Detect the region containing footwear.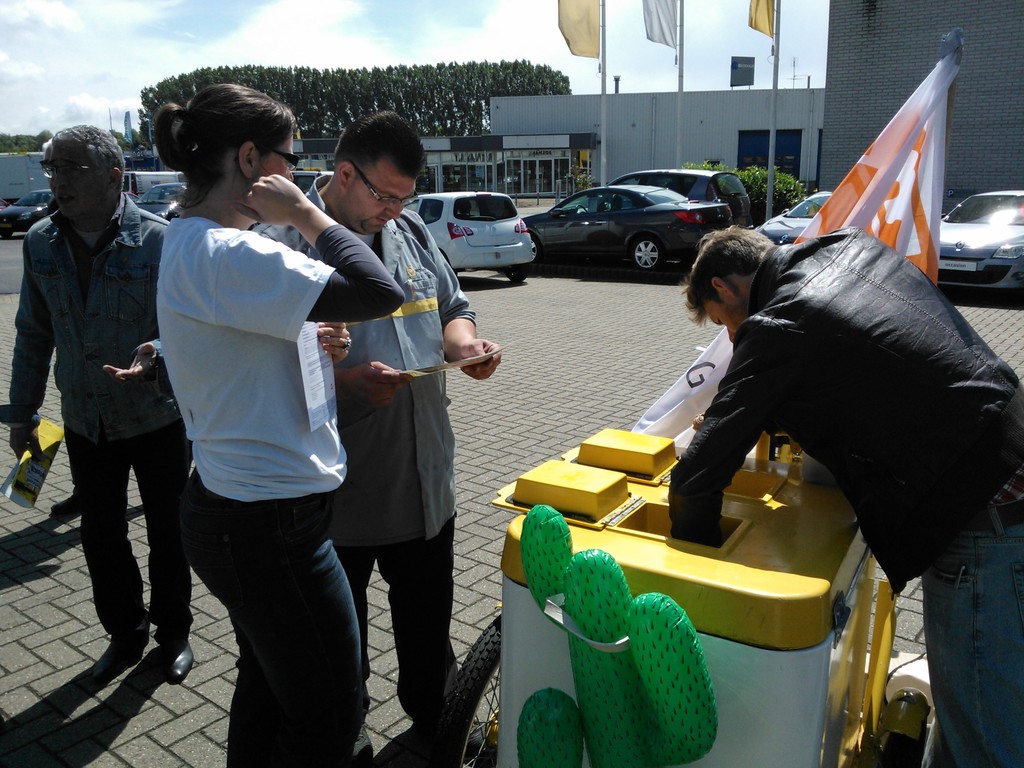
crop(94, 622, 150, 682).
